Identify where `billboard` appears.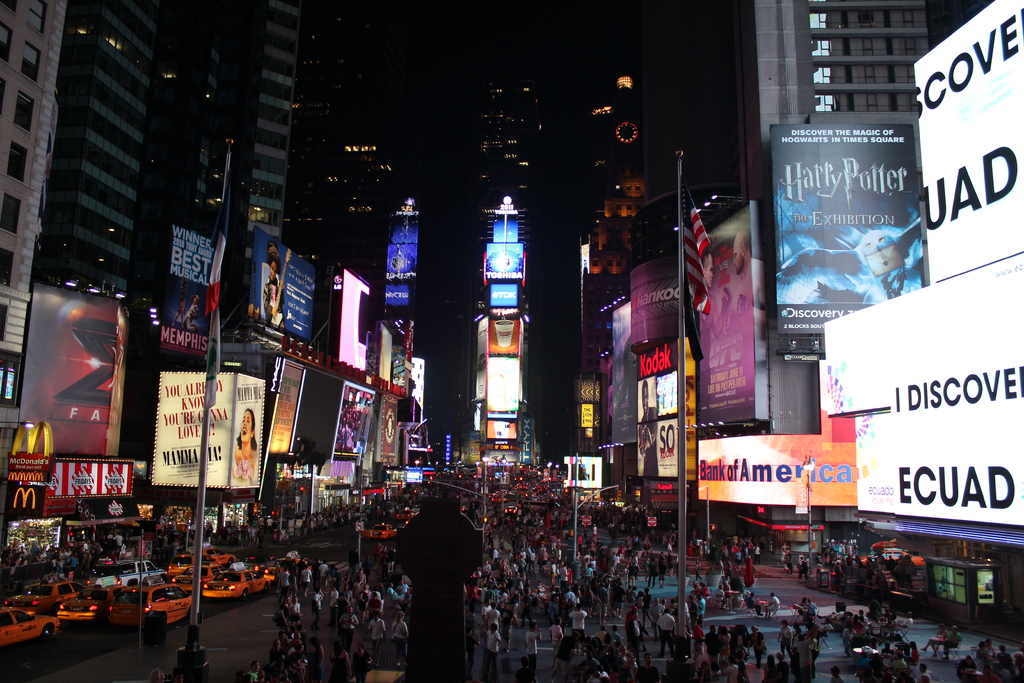
Appears at bbox=(483, 420, 519, 443).
